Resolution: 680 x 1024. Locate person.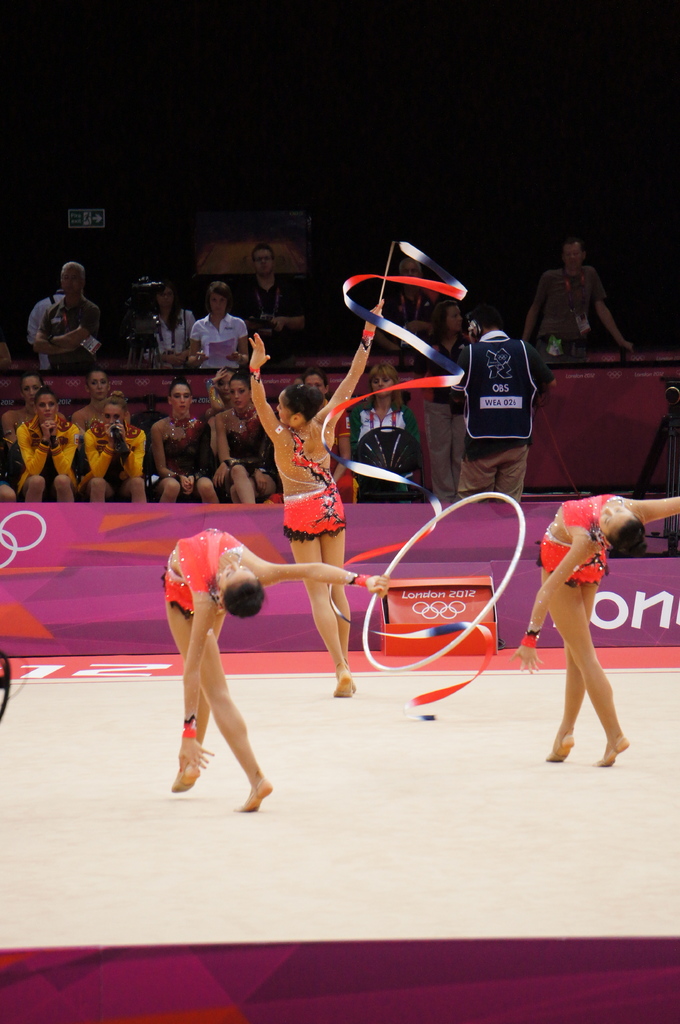
x1=370, y1=253, x2=441, y2=356.
